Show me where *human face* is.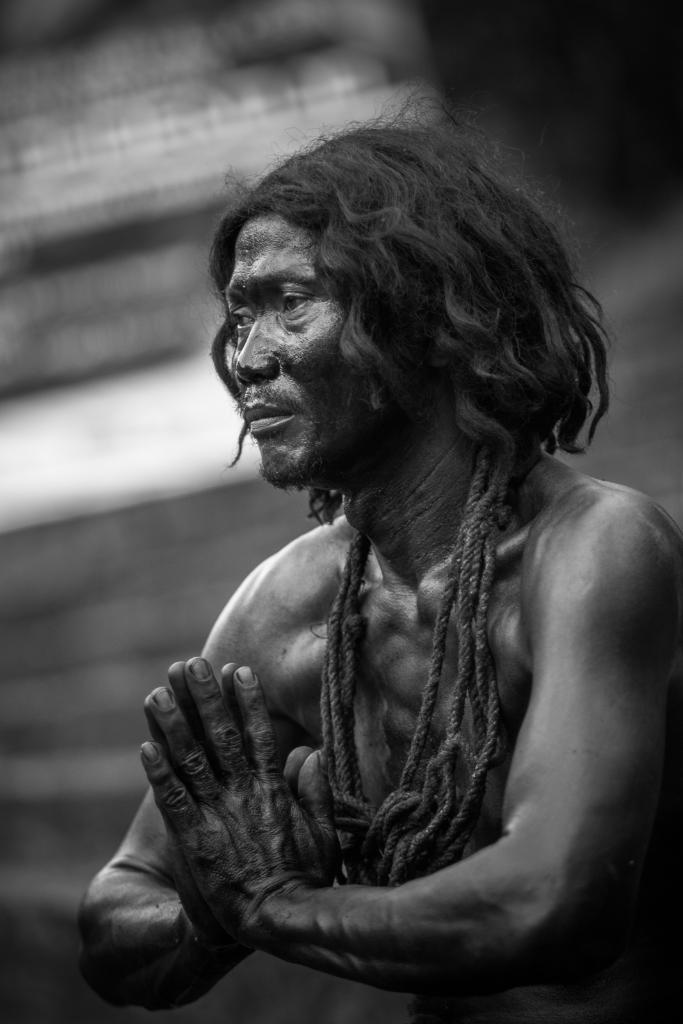
*human face* is at [left=218, top=216, right=374, bottom=493].
